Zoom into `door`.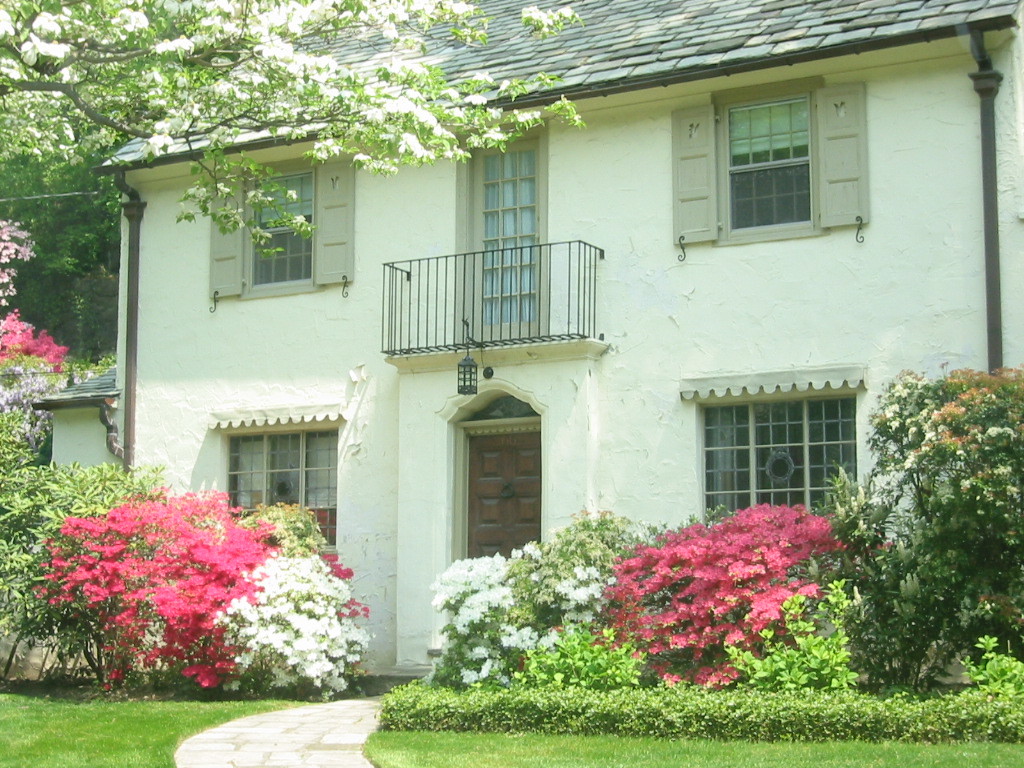
Zoom target: bbox=[464, 439, 509, 559].
